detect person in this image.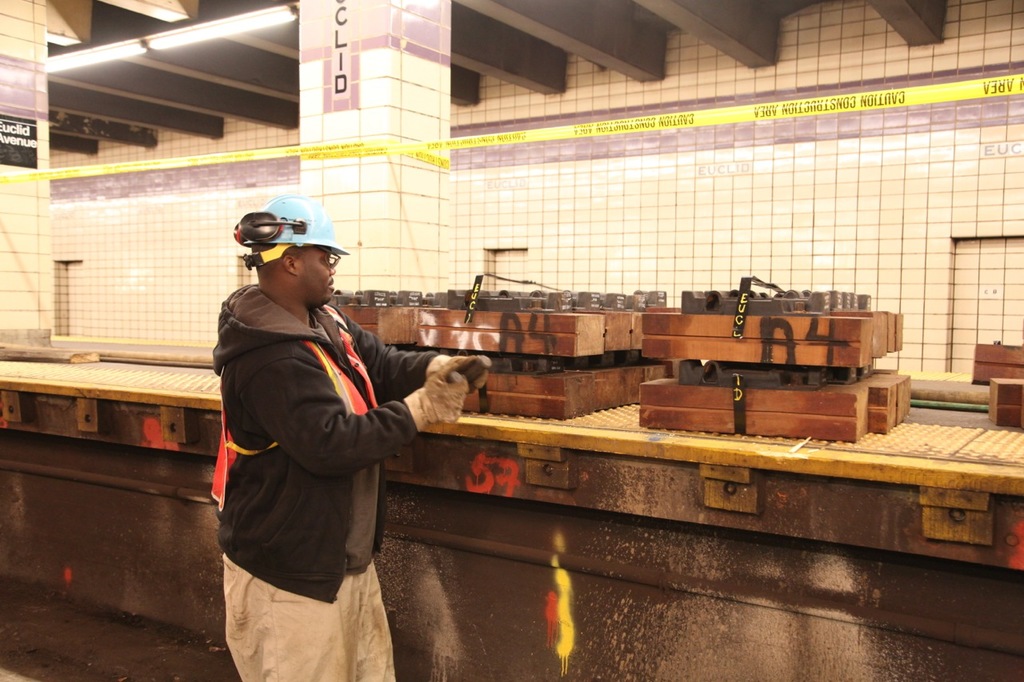
Detection: <box>201,185,430,678</box>.
